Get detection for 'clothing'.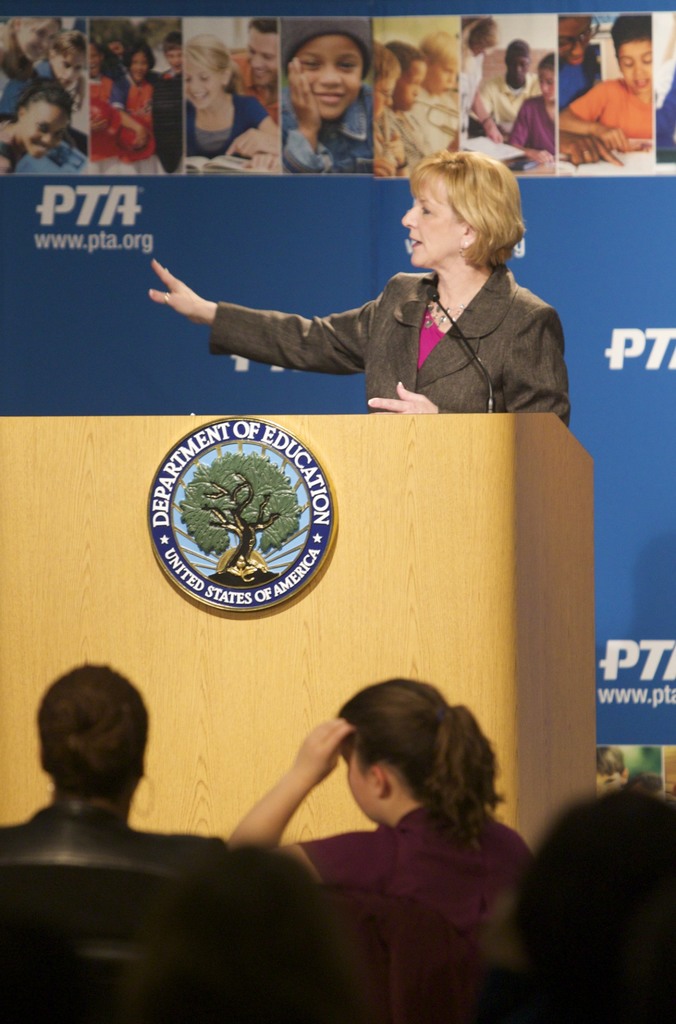
Detection: left=174, top=211, right=562, bottom=413.
